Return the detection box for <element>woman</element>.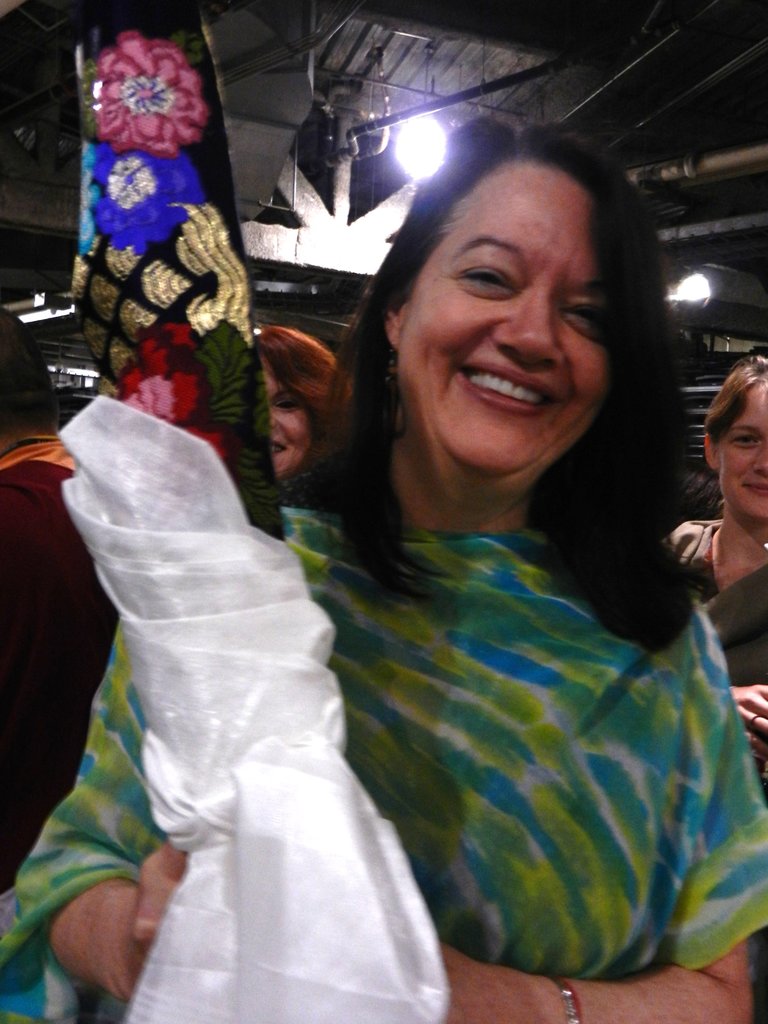
left=667, top=342, right=767, bottom=742.
